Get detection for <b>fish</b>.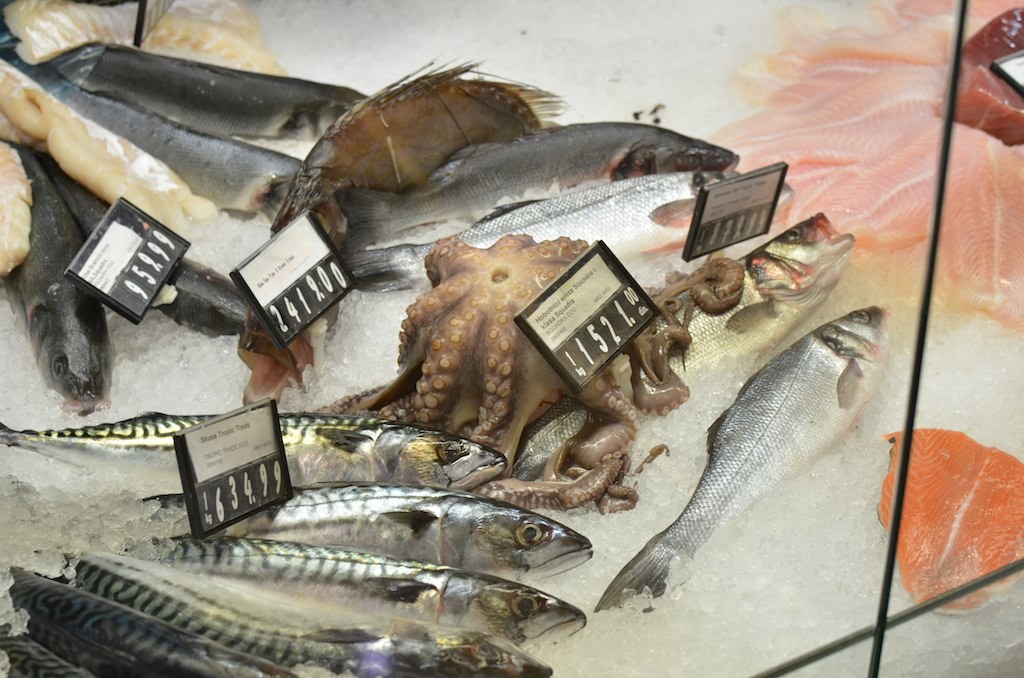
Detection: BBox(211, 485, 593, 590).
